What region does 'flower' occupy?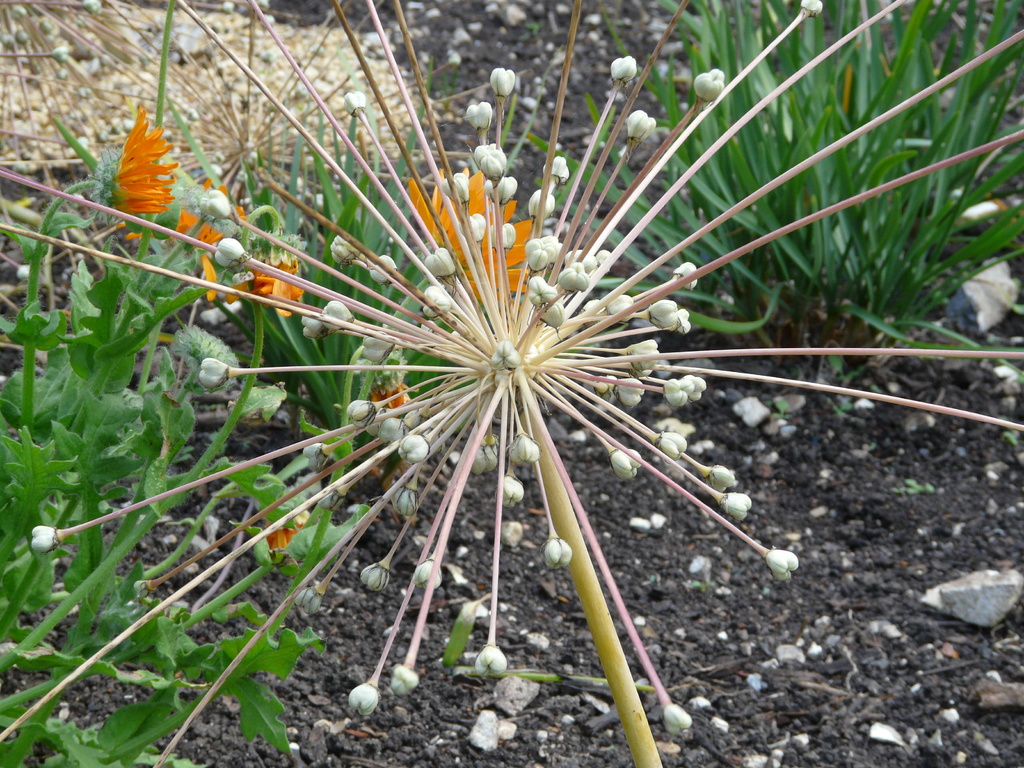
[x1=84, y1=111, x2=184, y2=223].
